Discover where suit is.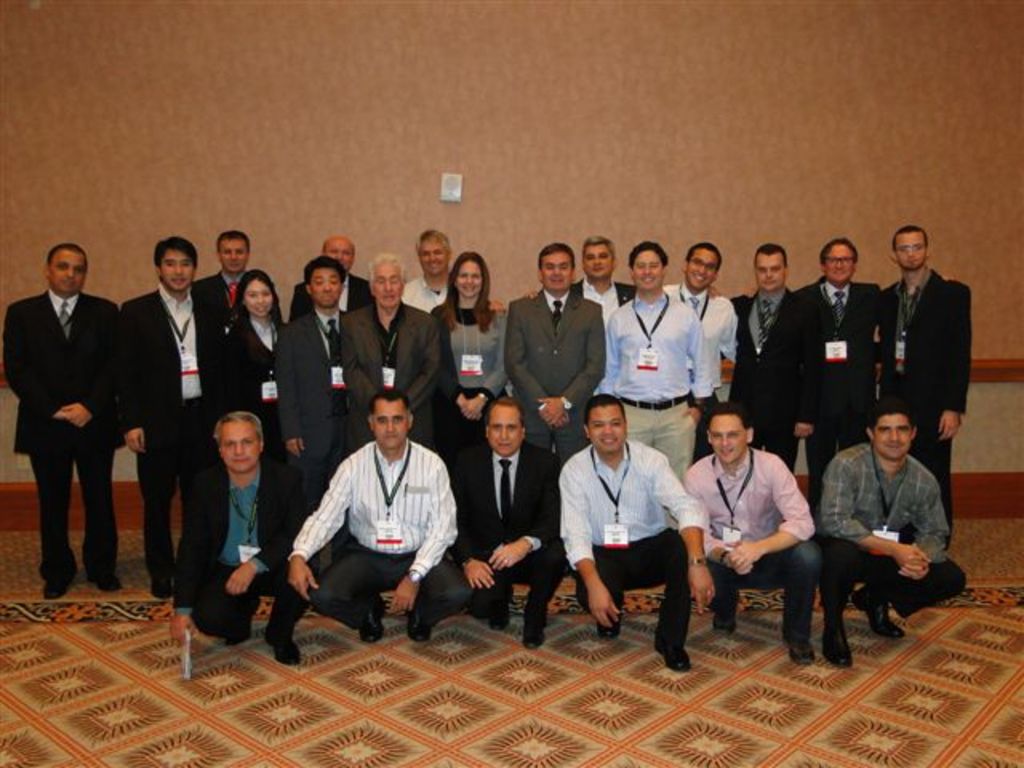
Discovered at [x1=198, y1=270, x2=251, y2=333].
